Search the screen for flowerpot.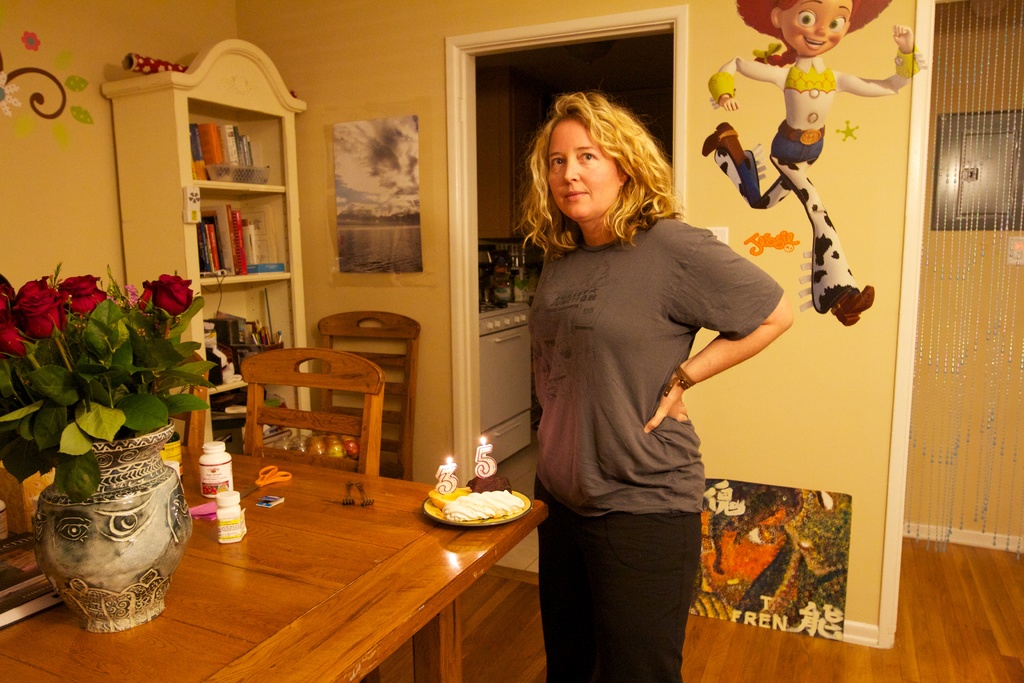
Found at (34,407,191,623).
